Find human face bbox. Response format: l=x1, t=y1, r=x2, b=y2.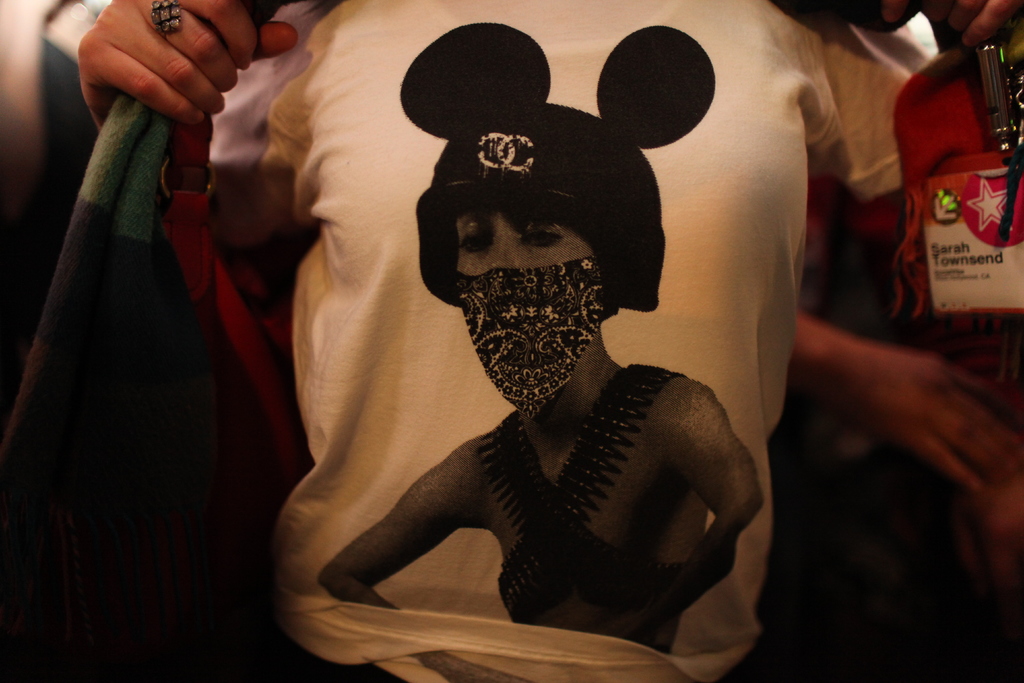
l=454, t=204, r=592, b=275.
